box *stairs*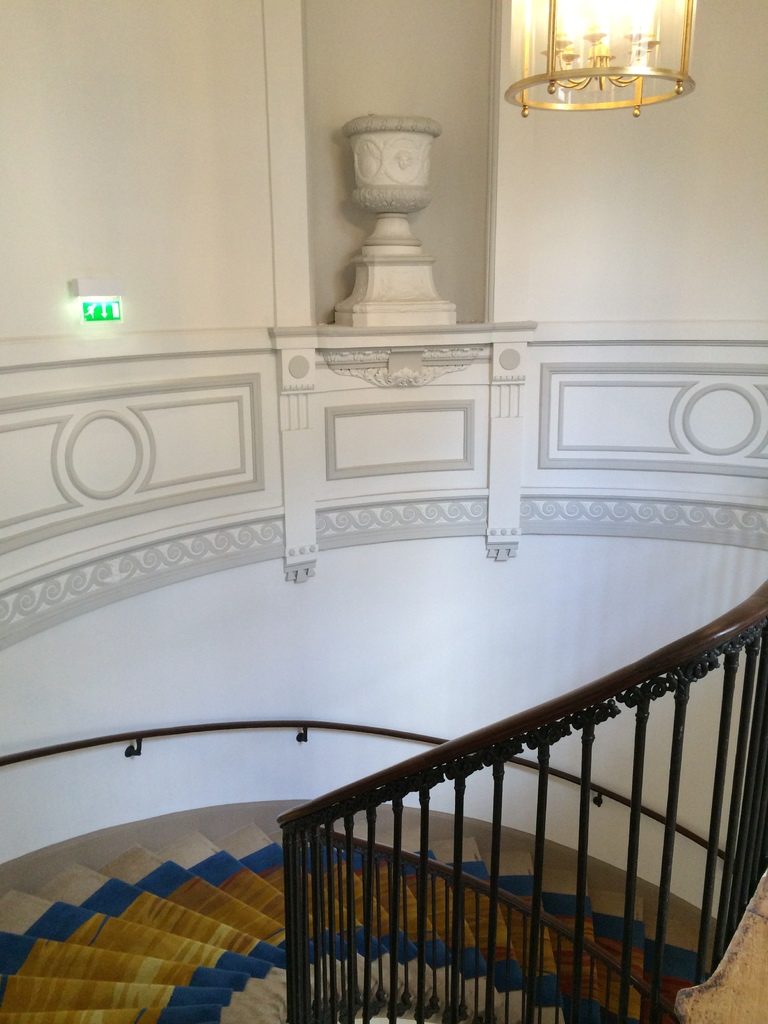
x1=3 y1=802 x2=737 y2=1023
